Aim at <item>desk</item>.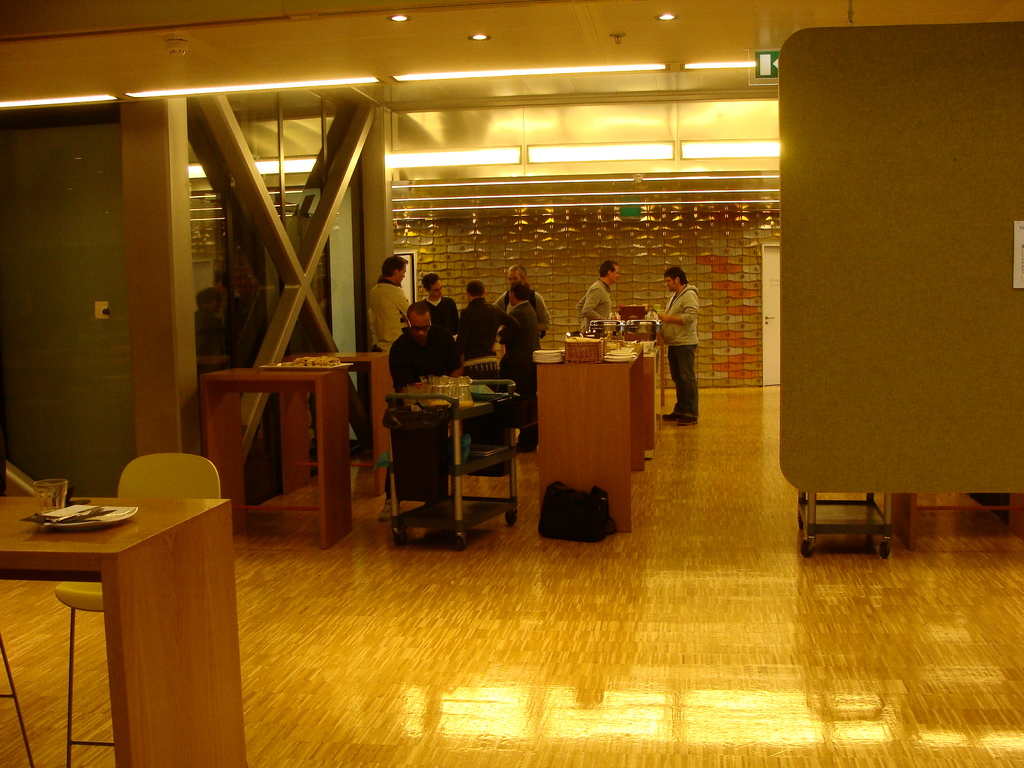
Aimed at [x1=530, y1=332, x2=657, y2=539].
